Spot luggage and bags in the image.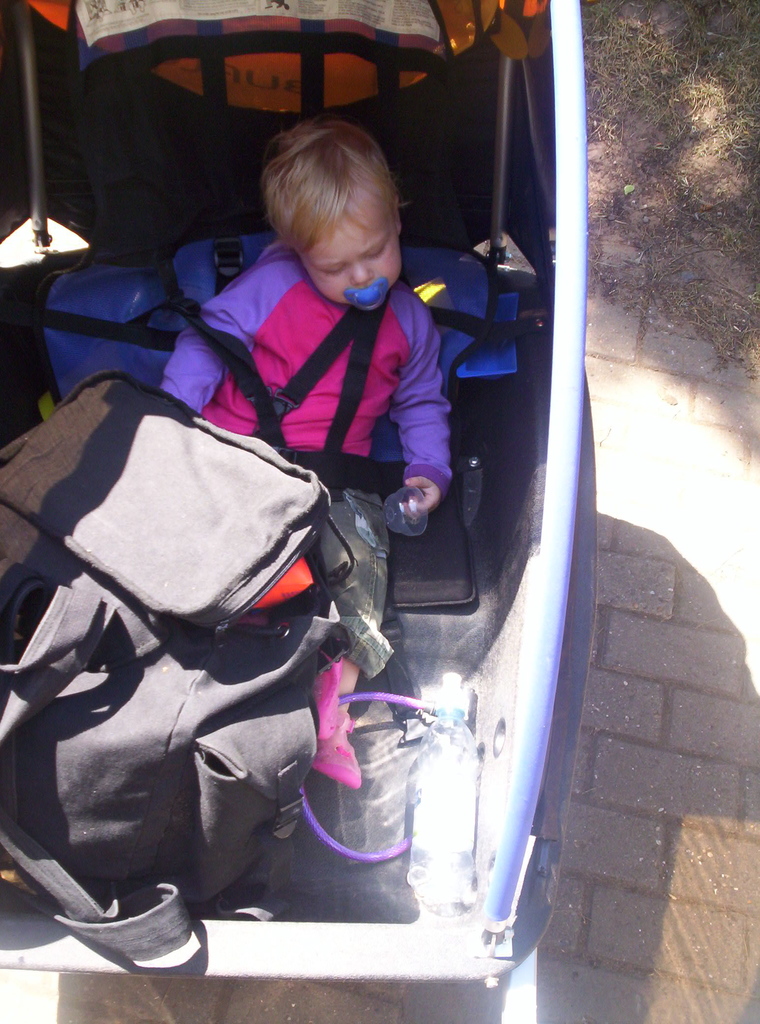
luggage and bags found at <box>19,223,530,405</box>.
